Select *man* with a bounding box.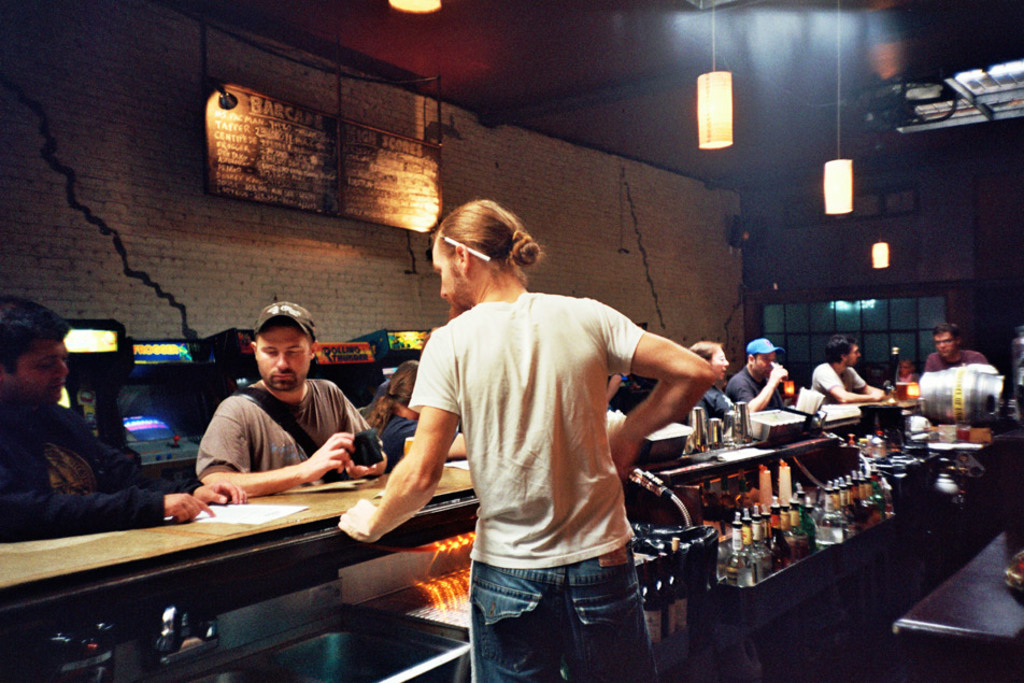
<bbox>687, 340, 744, 428</bbox>.
